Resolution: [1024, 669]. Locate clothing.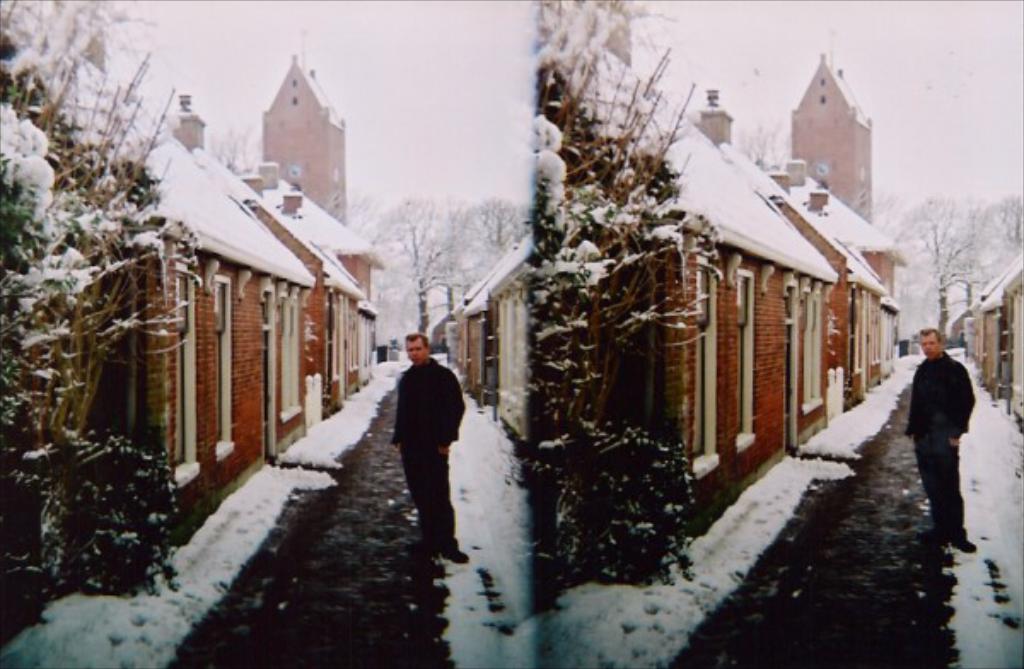
(x1=905, y1=346, x2=973, y2=532).
